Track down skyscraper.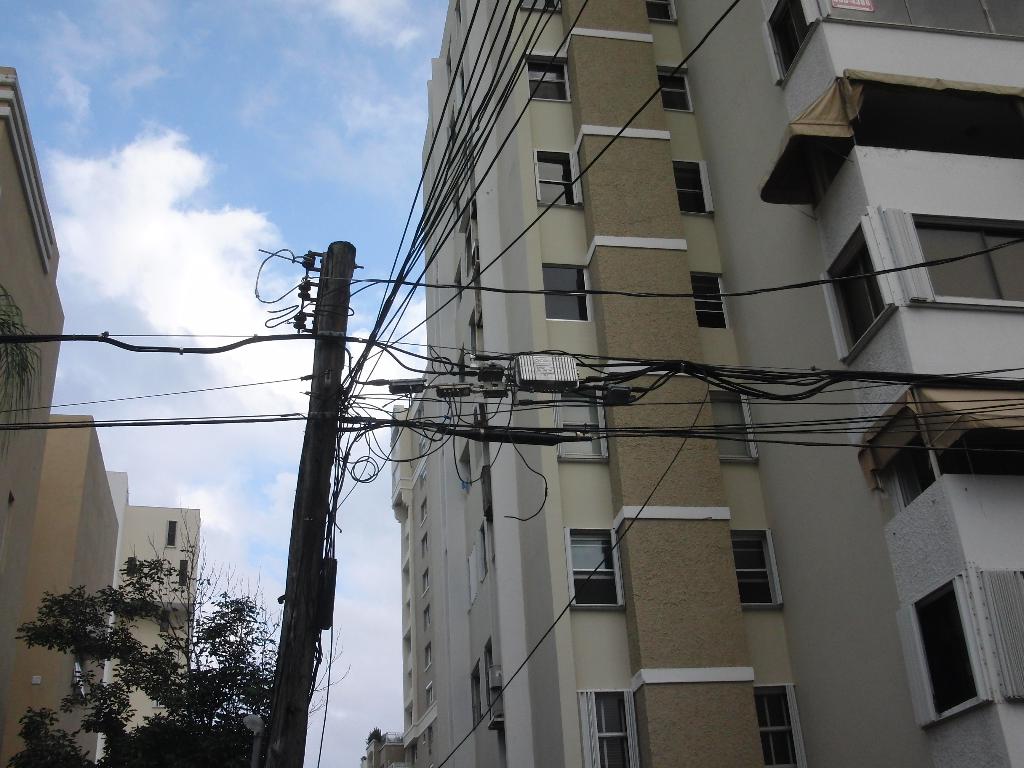
Tracked to <box>393,0,1023,767</box>.
